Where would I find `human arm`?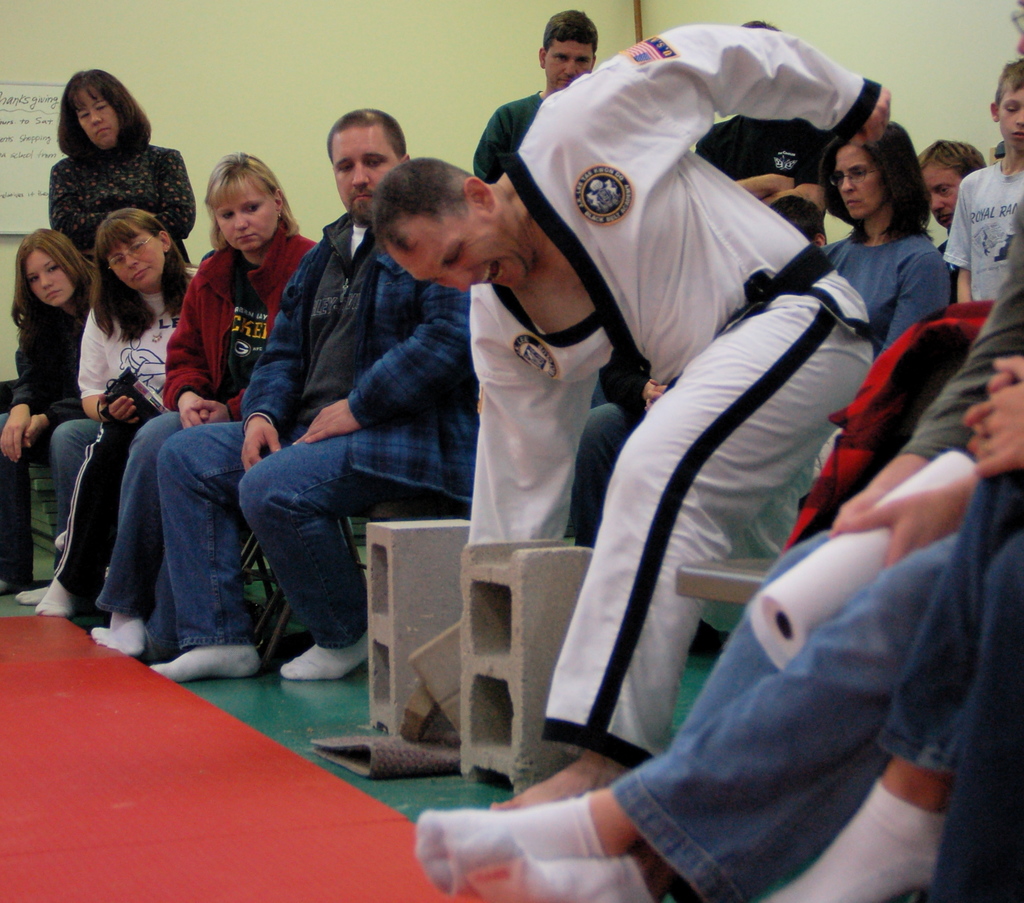
At pyautogui.locateOnScreen(830, 194, 1023, 531).
